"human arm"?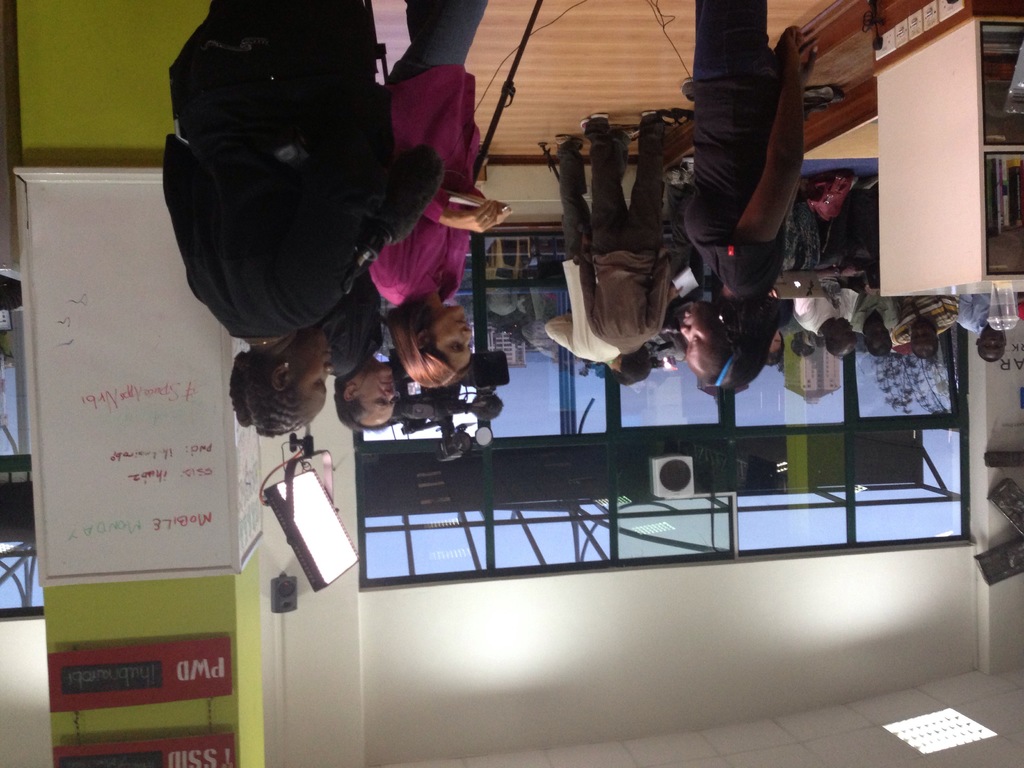
<bbox>649, 250, 674, 333</bbox>
